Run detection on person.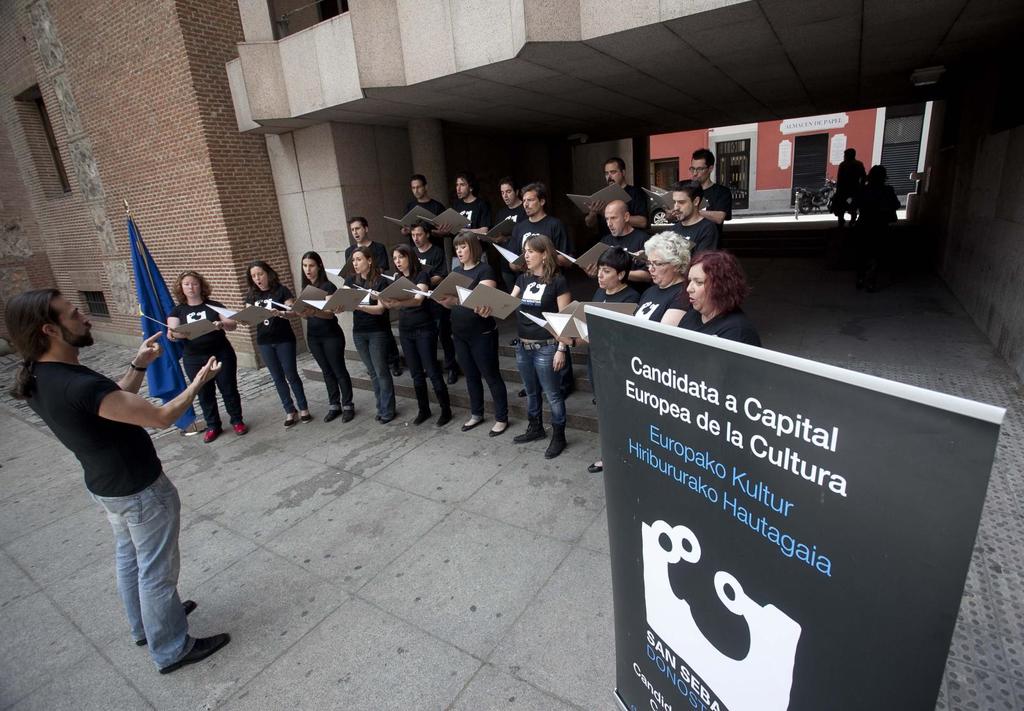
Result: bbox=(438, 230, 508, 440).
